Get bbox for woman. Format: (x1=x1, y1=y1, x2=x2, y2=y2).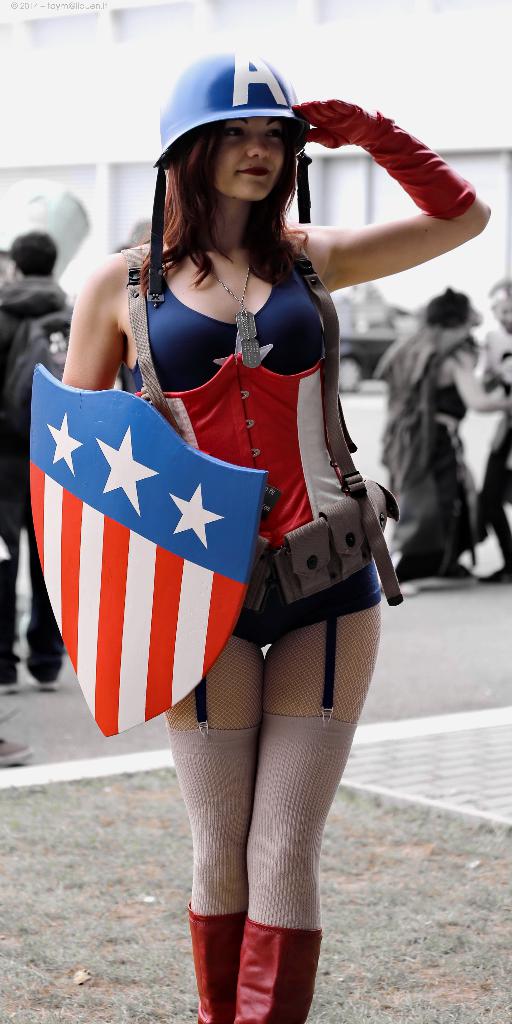
(x1=59, y1=49, x2=490, y2=1023).
